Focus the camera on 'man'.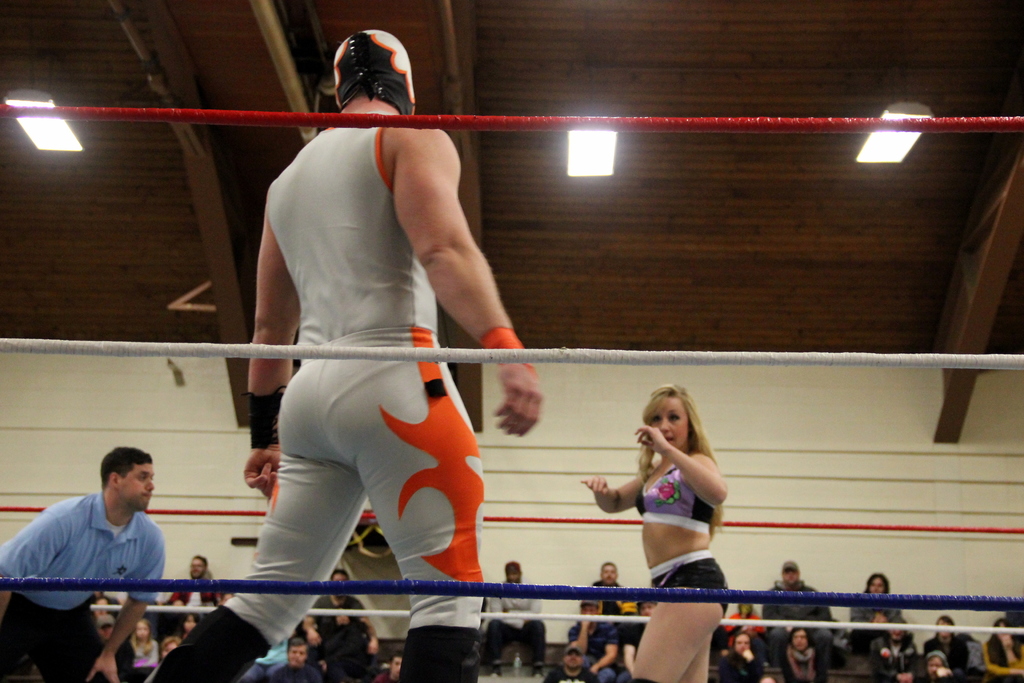
Focus region: 175/554/220/608.
